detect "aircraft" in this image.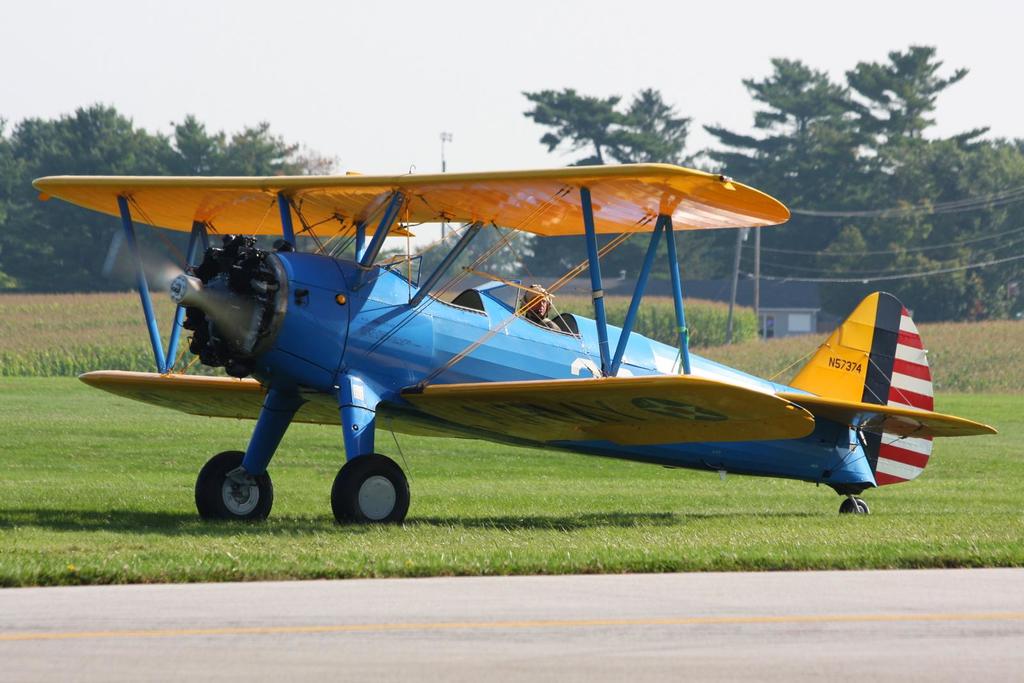
Detection: bbox(31, 162, 993, 529).
